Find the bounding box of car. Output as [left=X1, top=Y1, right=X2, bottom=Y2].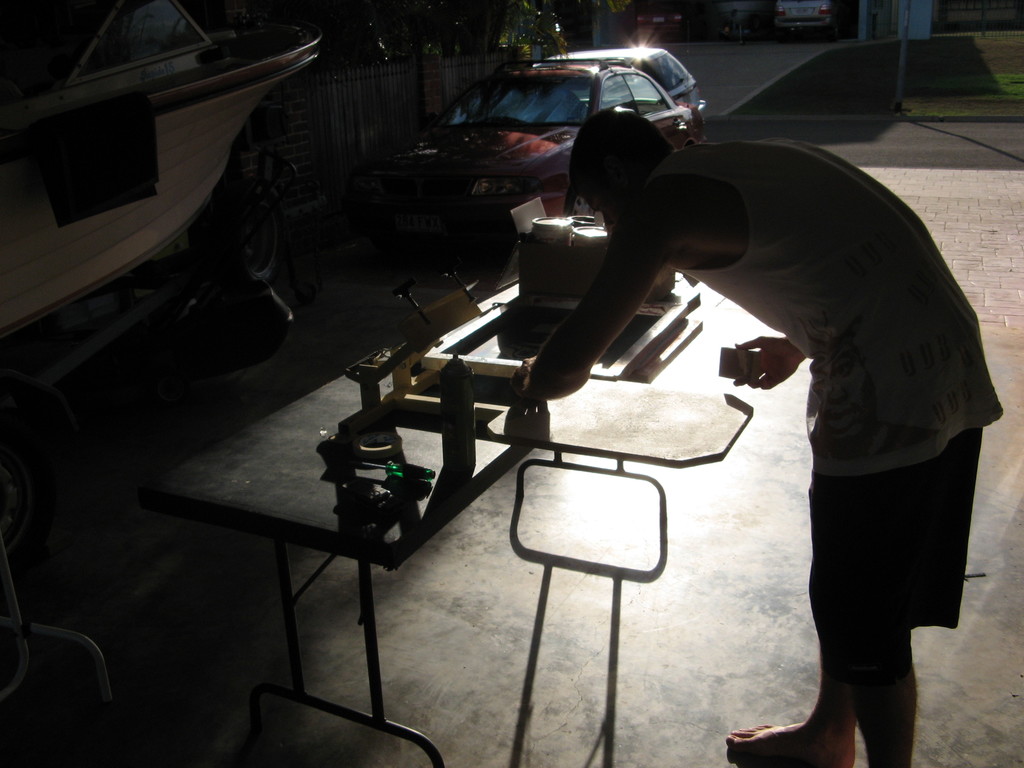
[left=526, top=40, right=710, bottom=130].
